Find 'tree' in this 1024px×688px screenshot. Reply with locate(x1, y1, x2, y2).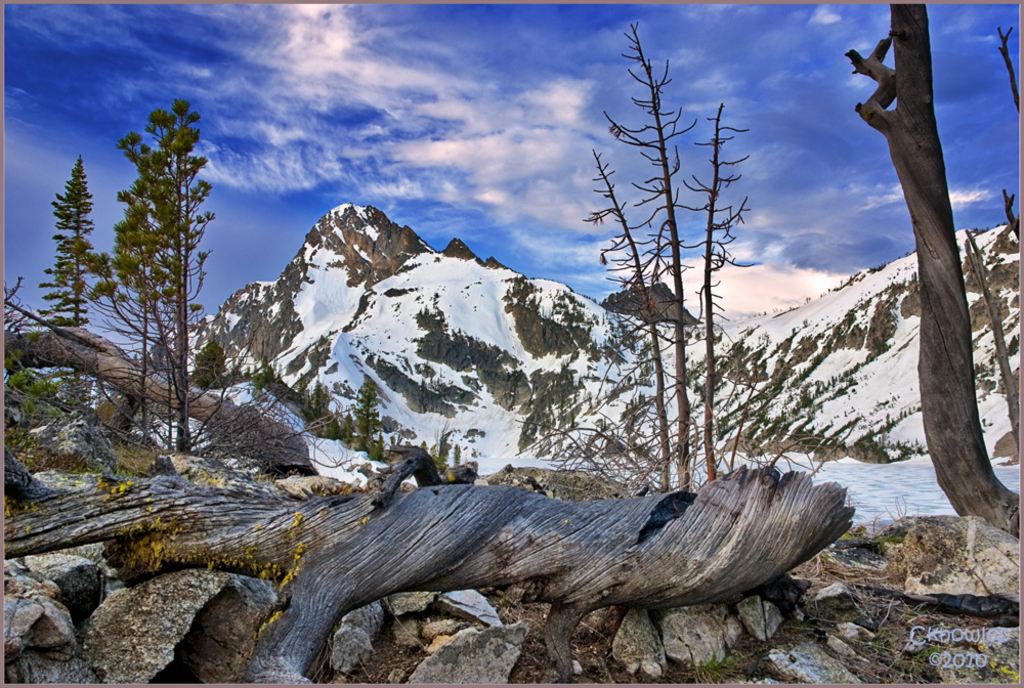
locate(833, 1, 1023, 549).
